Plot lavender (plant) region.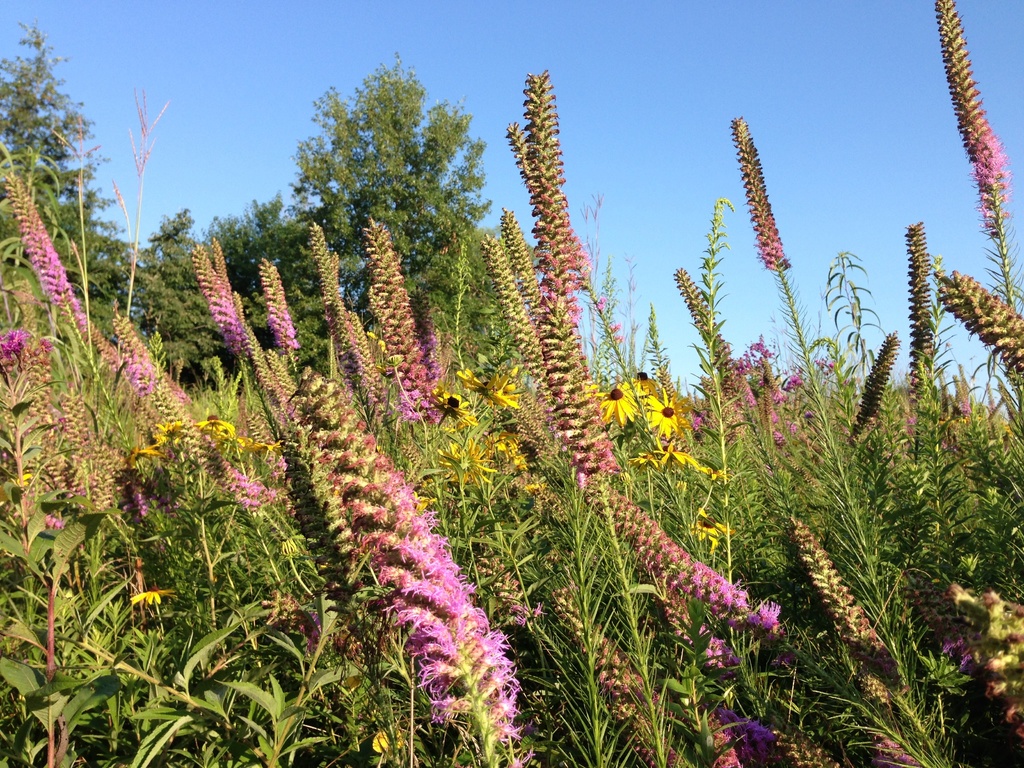
Plotted at x1=0 y1=177 x2=113 y2=380.
